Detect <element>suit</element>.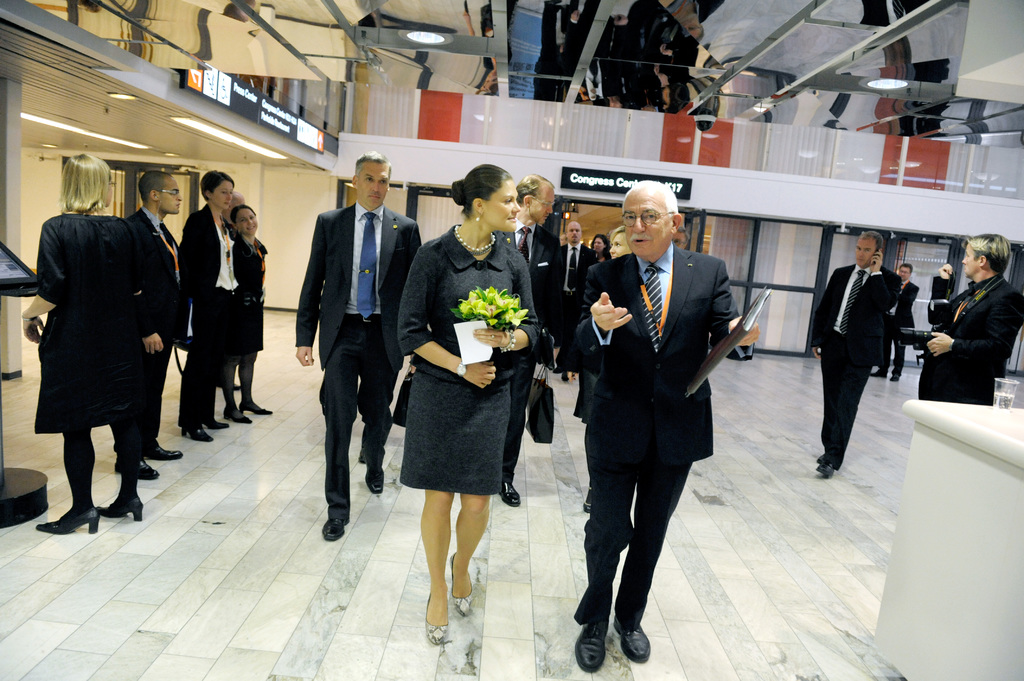
Detected at [810,263,904,474].
